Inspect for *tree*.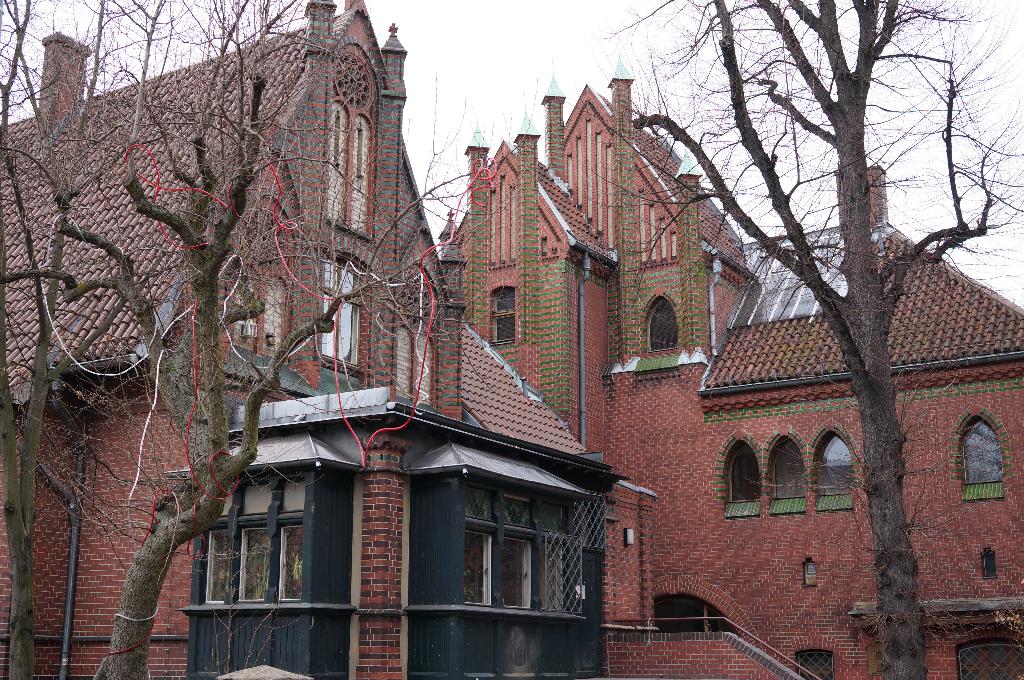
Inspection: region(588, 0, 1023, 679).
